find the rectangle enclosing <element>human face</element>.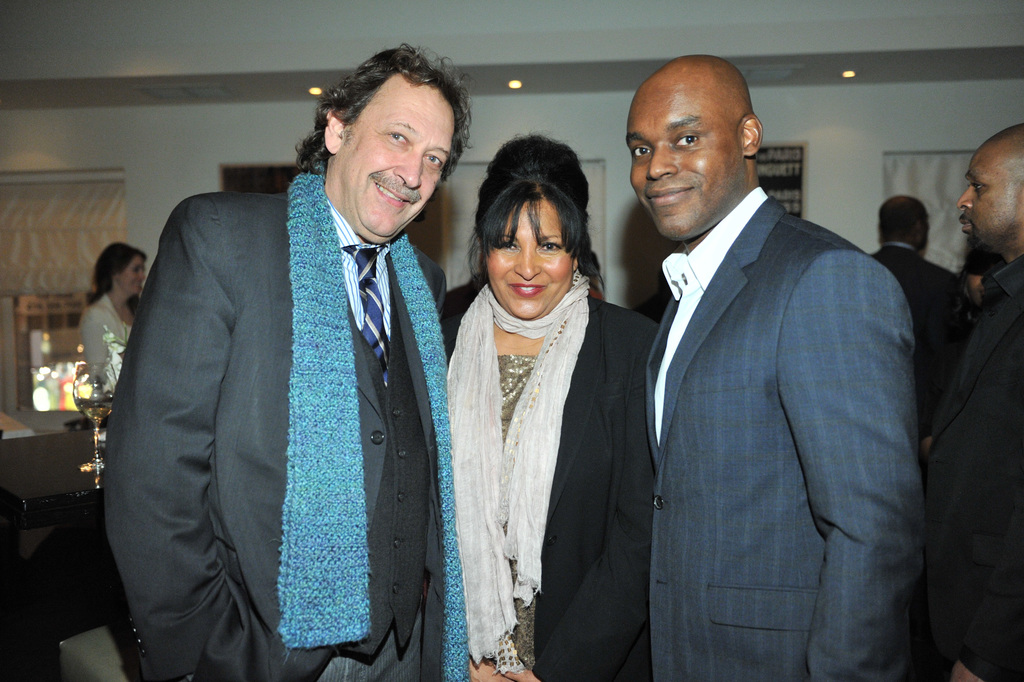
BBox(342, 72, 456, 238).
